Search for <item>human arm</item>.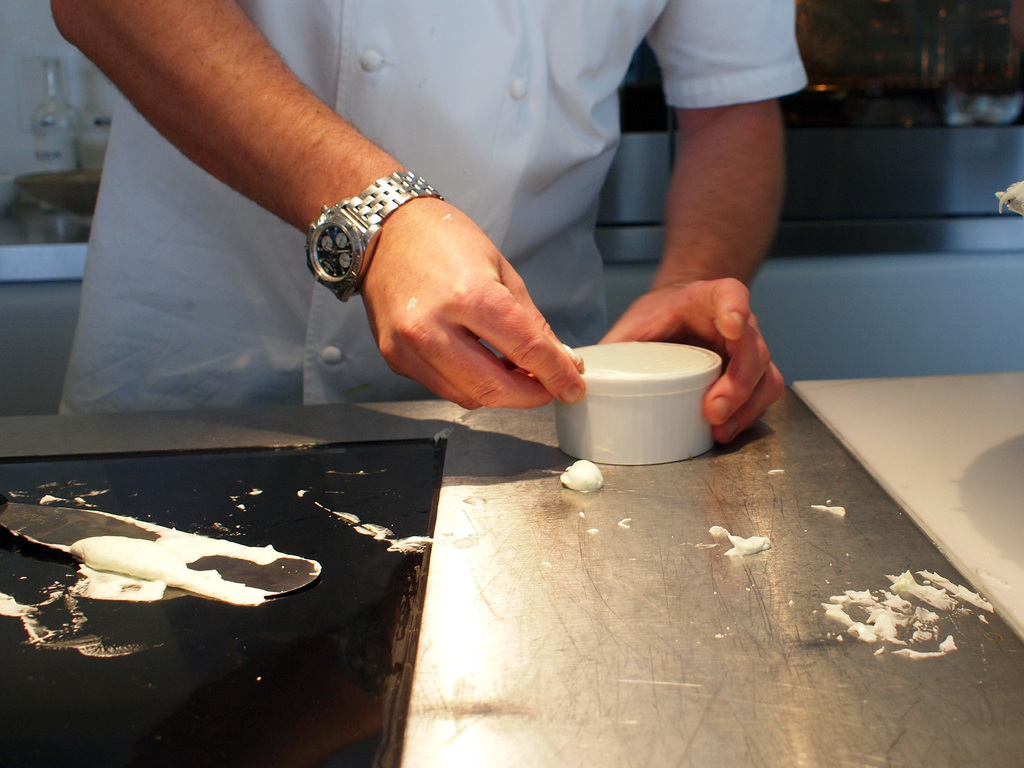
Found at pyautogui.locateOnScreen(598, 36, 818, 353).
